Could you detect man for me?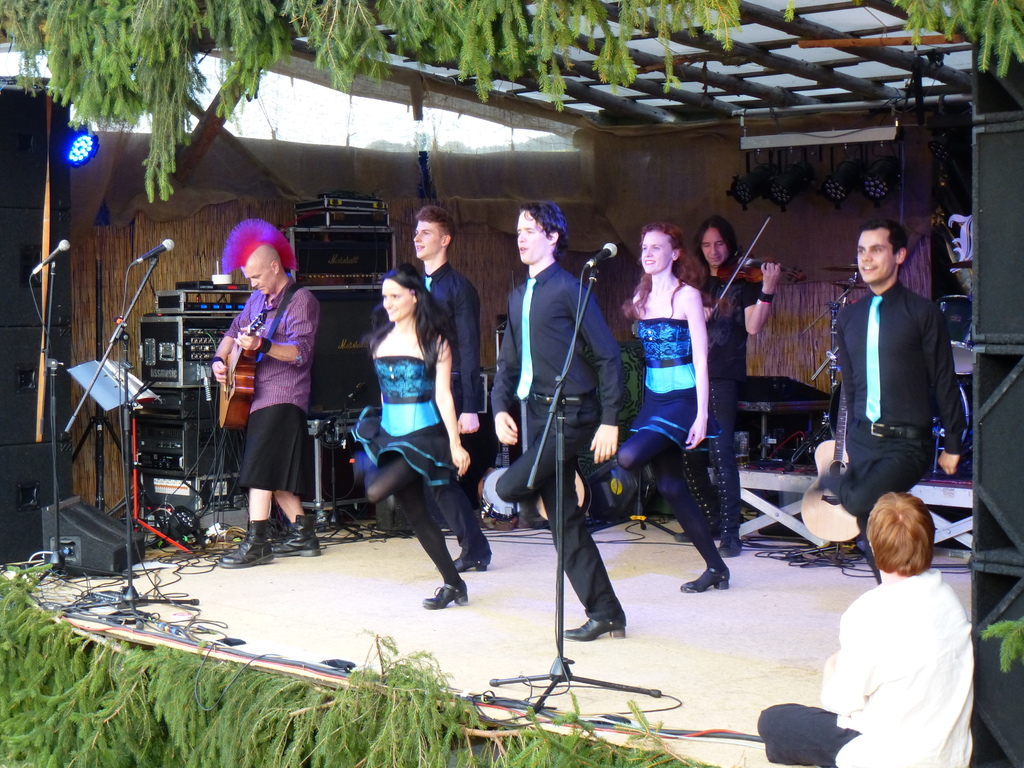
Detection result: select_region(820, 218, 961, 573).
